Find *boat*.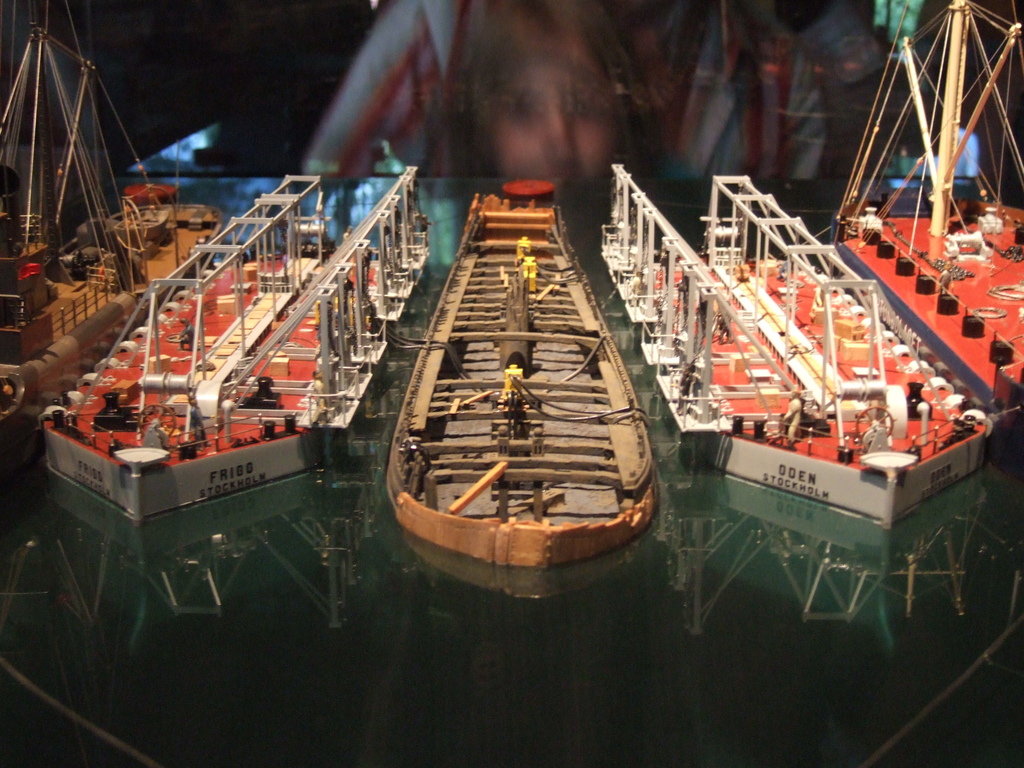
[29, 156, 440, 525].
